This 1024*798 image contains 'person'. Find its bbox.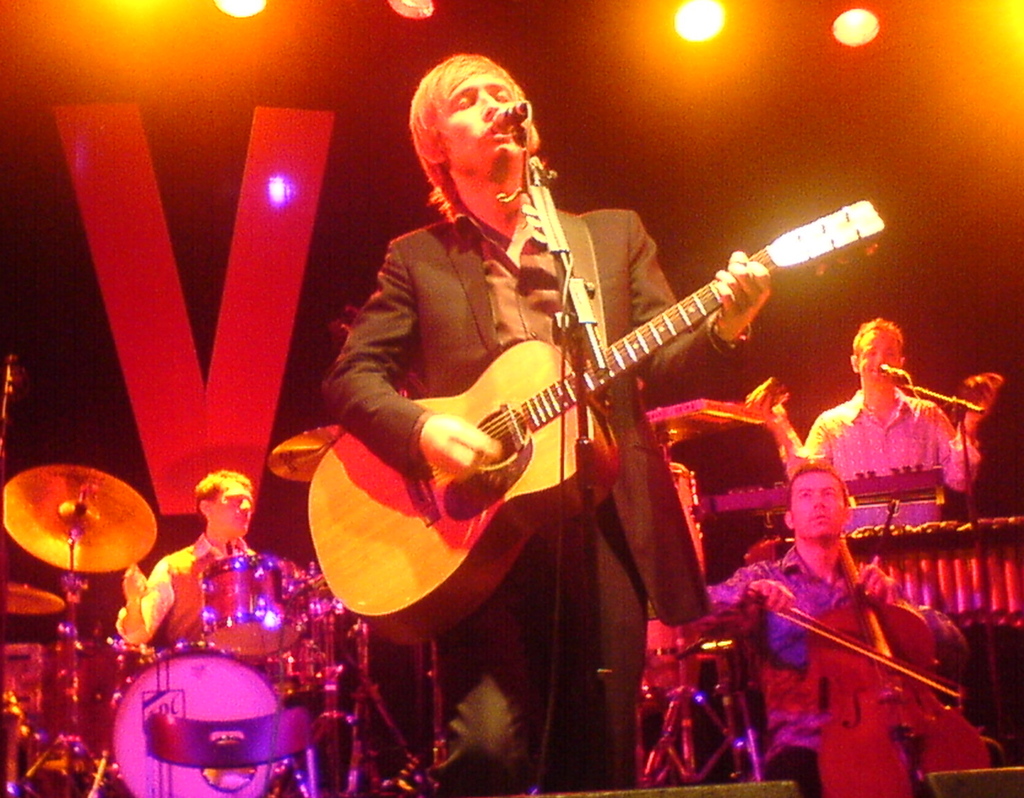
(left=737, top=459, right=993, bottom=797).
